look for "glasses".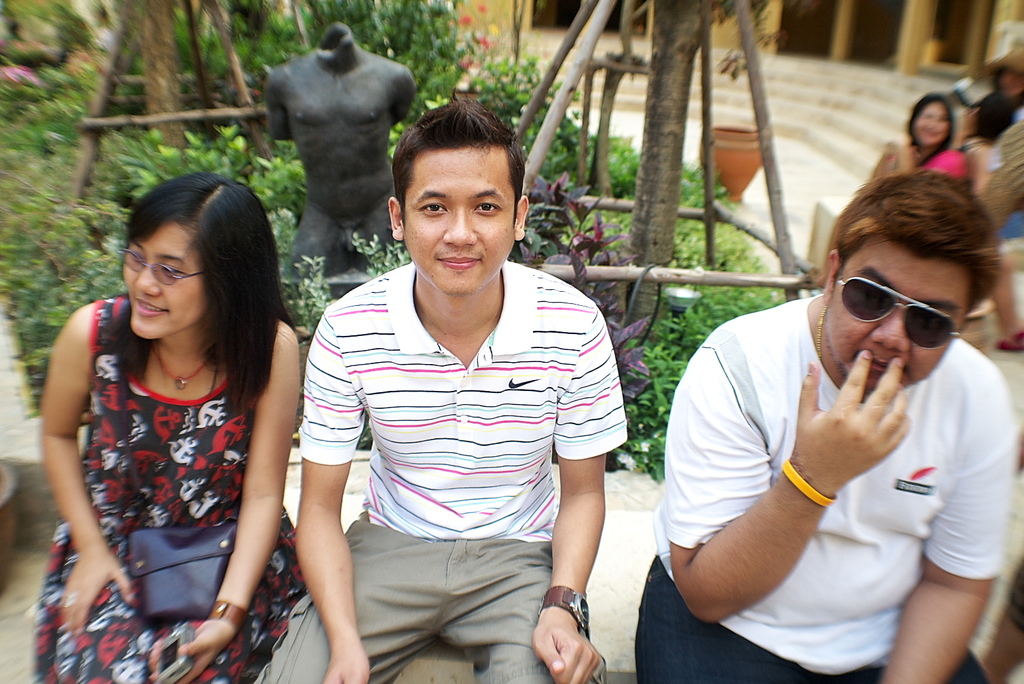
Found: 844/266/980/341.
